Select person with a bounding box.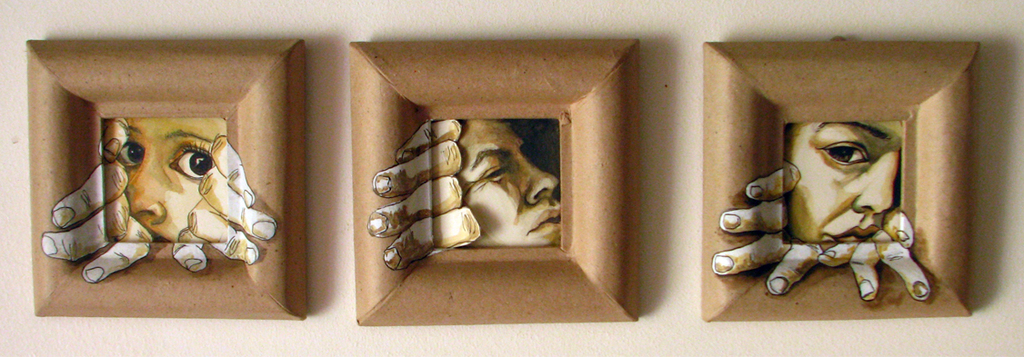
<box>44,113,276,289</box>.
